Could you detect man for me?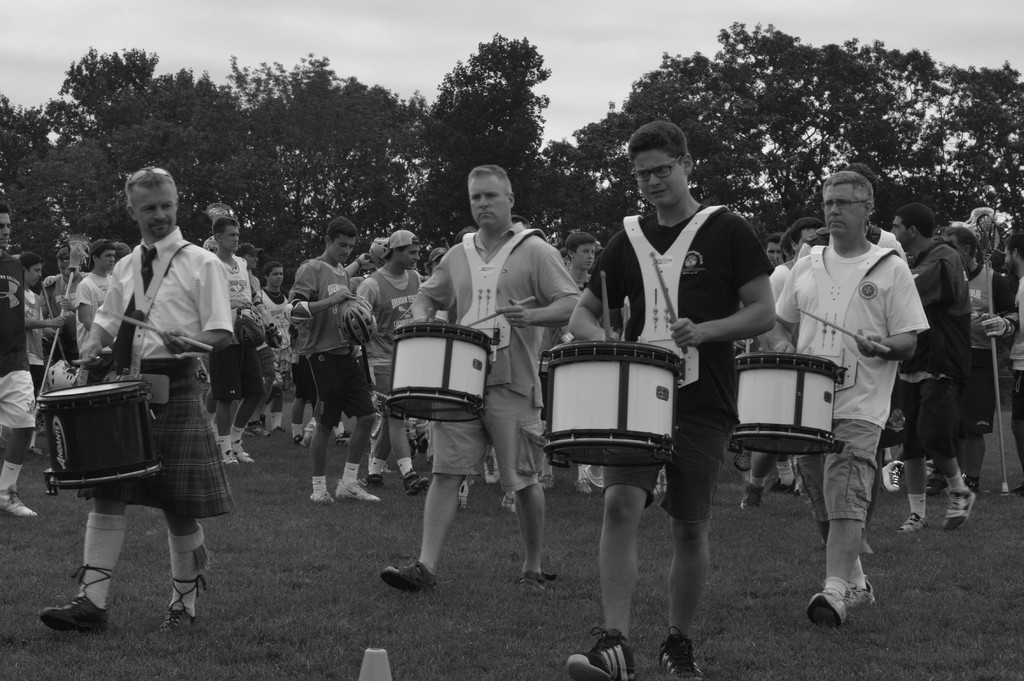
Detection result: bbox(70, 173, 238, 611).
